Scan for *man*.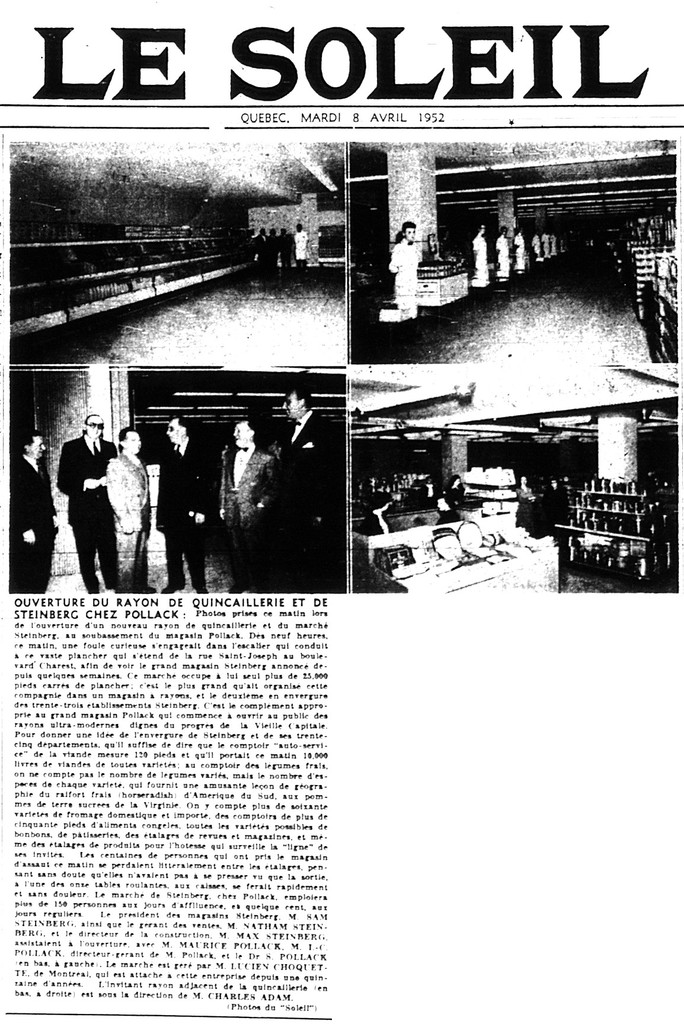
Scan result: Rect(385, 220, 420, 324).
